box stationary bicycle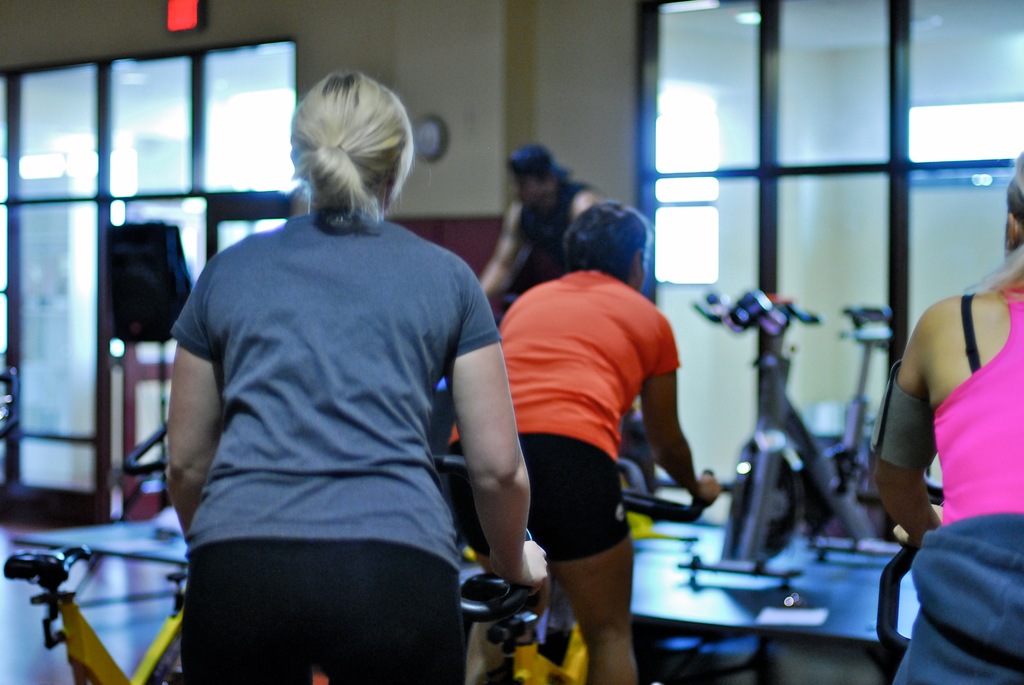
detection(493, 463, 715, 677)
